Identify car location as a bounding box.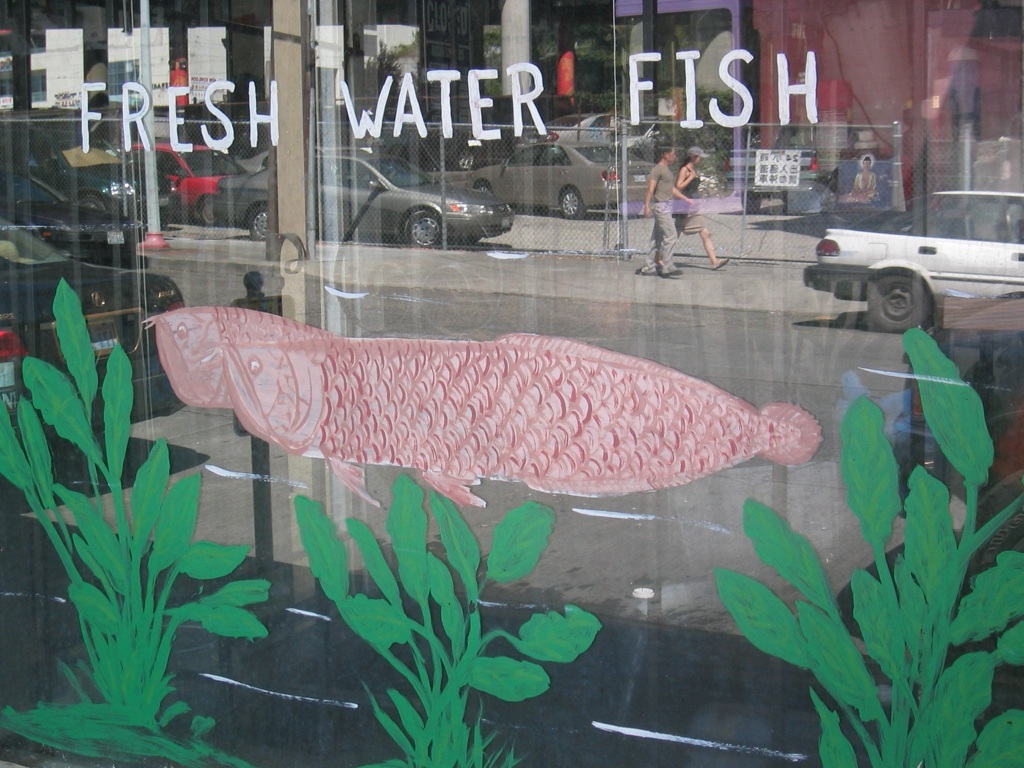
{"left": 807, "top": 190, "right": 1023, "bottom": 331}.
